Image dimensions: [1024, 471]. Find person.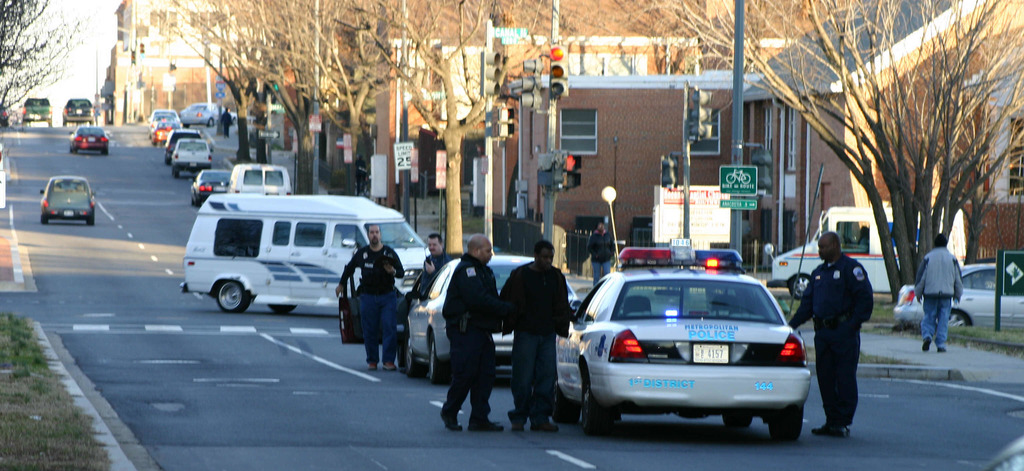
<bbox>913, 236, 965, 354</bbox>.
